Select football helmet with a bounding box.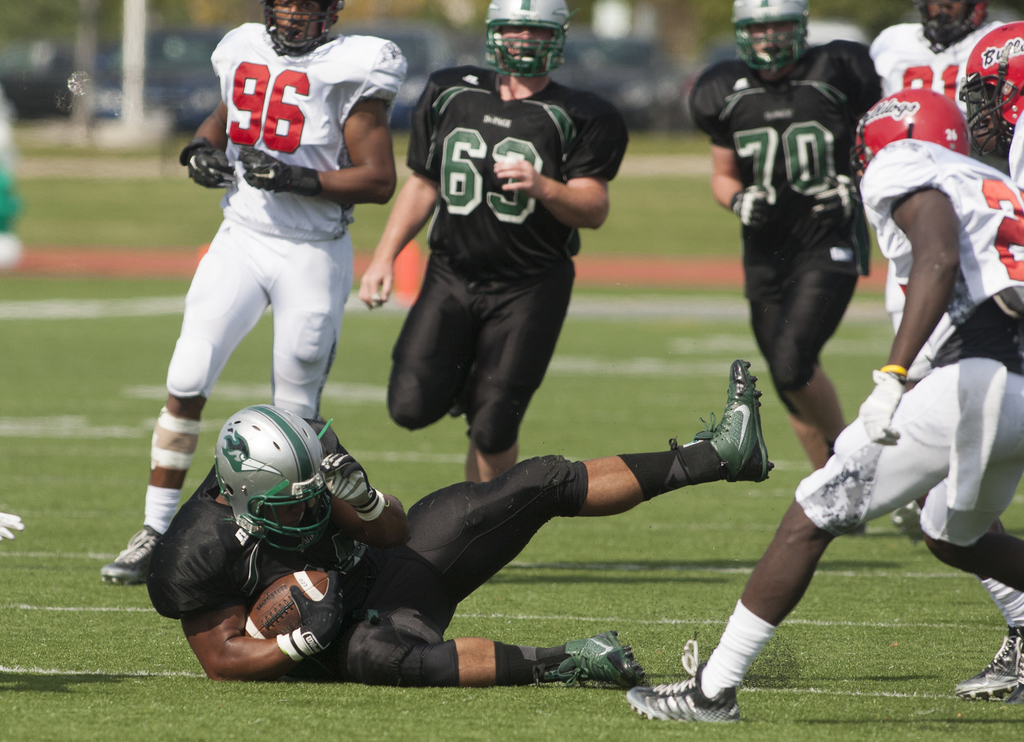
959/24/1023/160.
